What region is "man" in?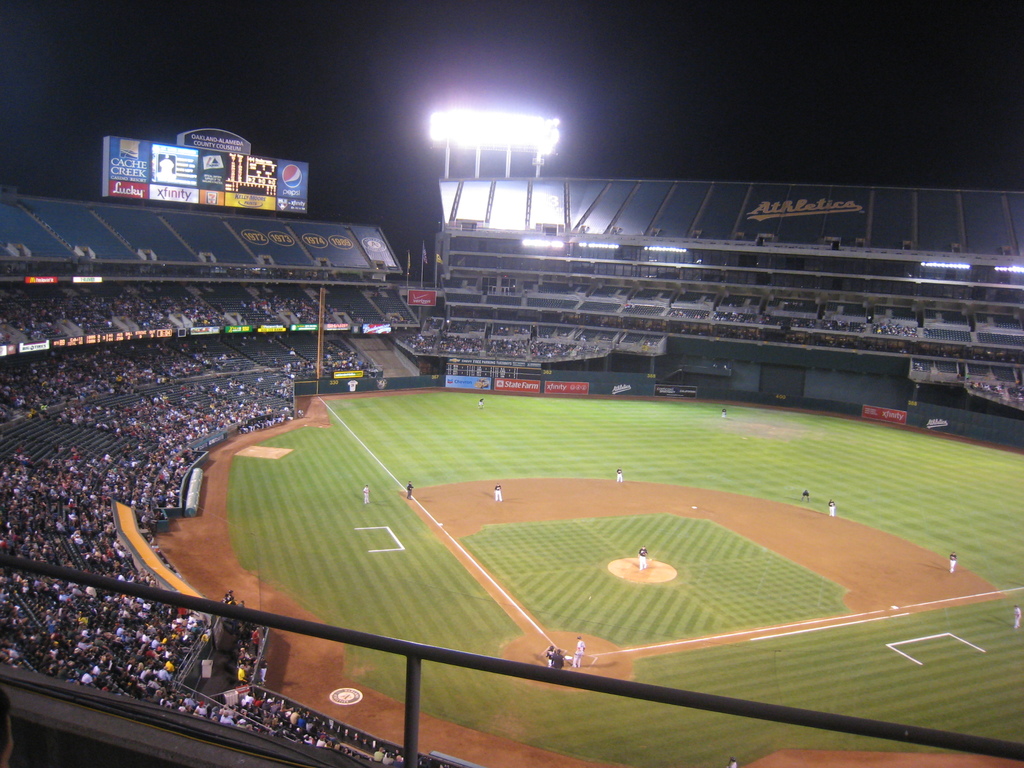
[950, 550, 961, 568].
